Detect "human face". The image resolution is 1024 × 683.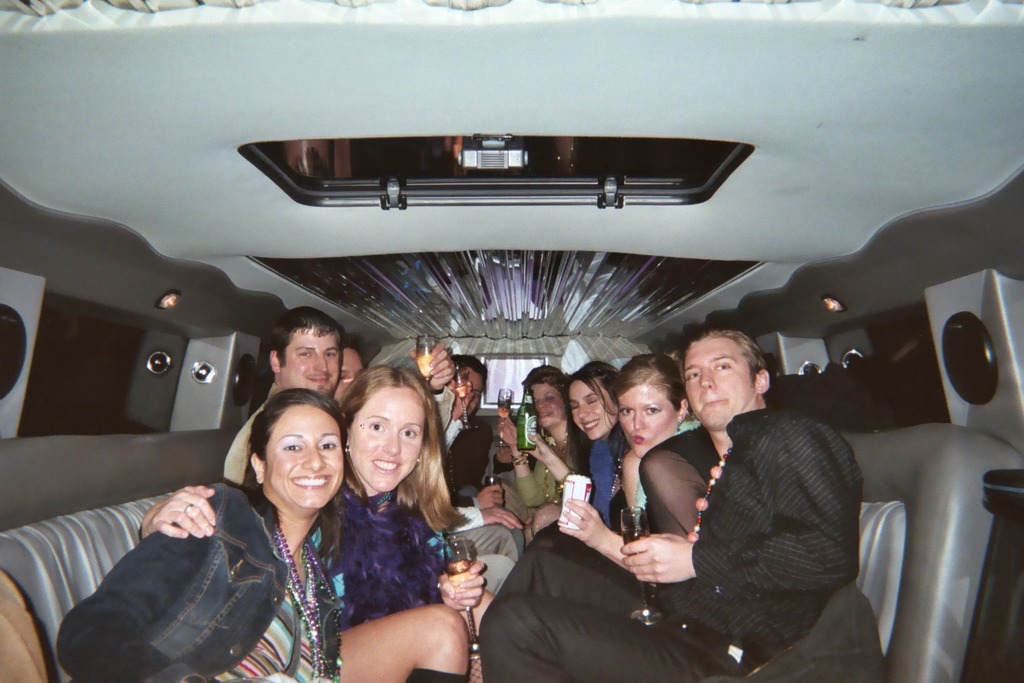
[283, 323, 335, 399].
